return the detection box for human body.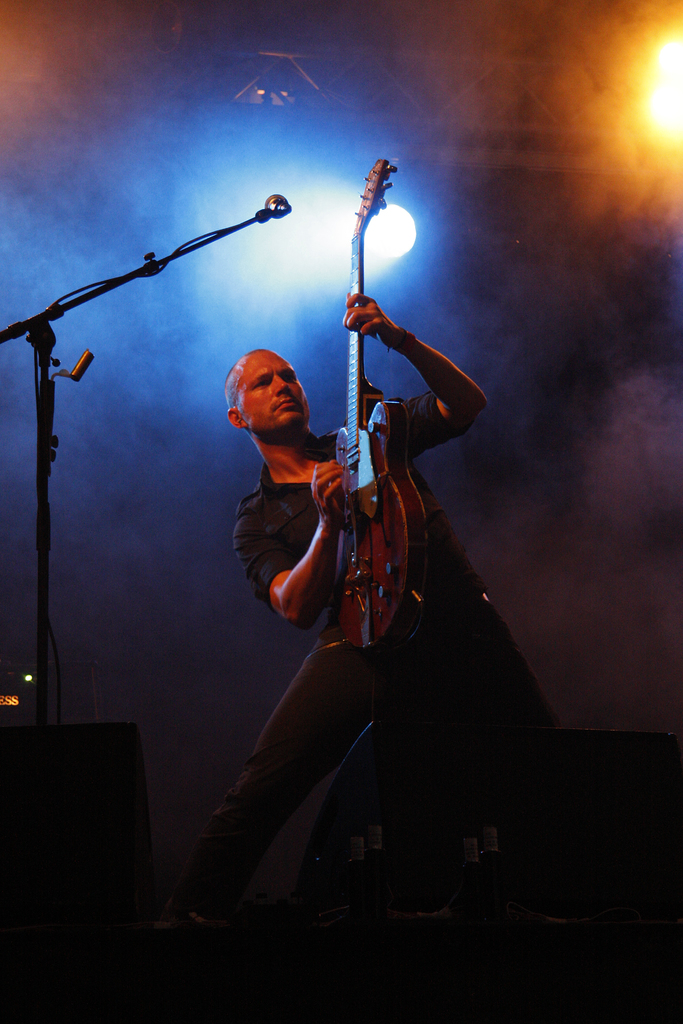
[left=126, top=159, right=514, bottom=922].
